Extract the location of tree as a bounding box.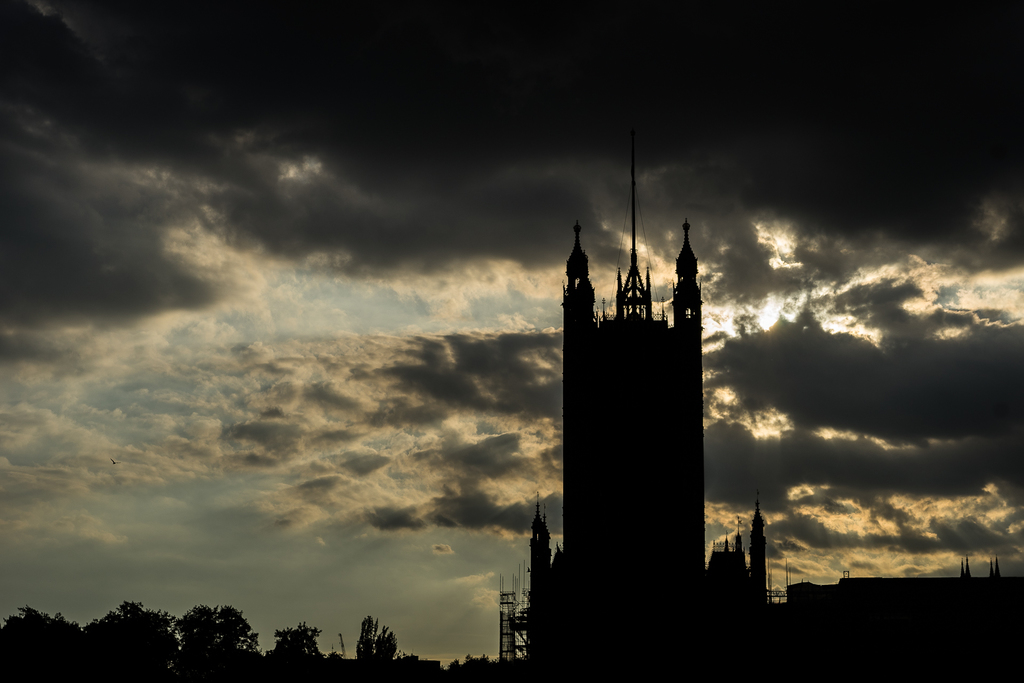
l=175, t=602, r=266, b=682.
